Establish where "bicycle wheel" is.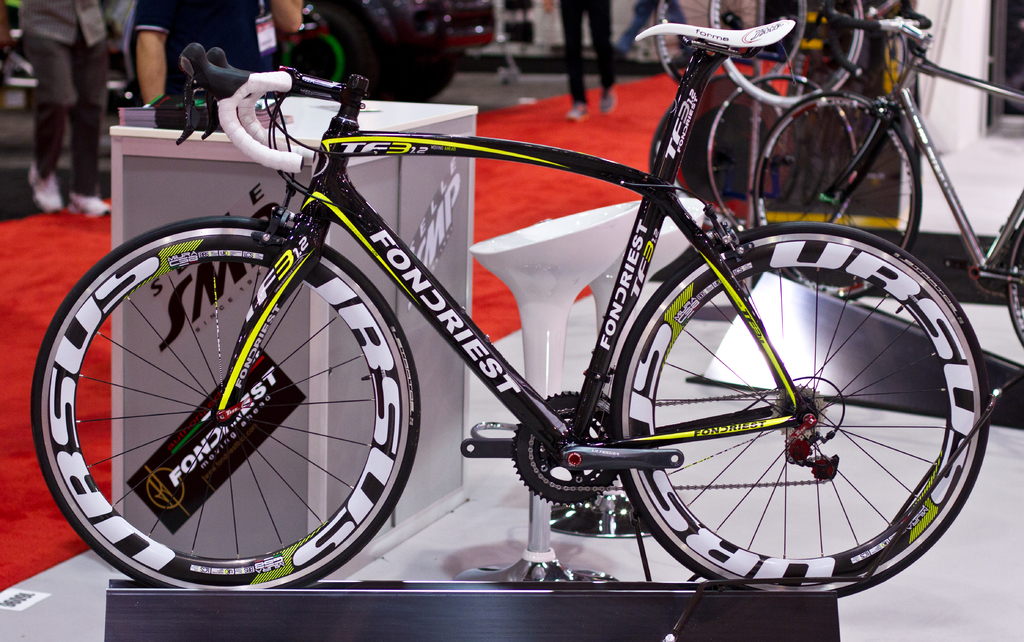
Established at (x1=604, y1=254, x2=985, y2=599).
